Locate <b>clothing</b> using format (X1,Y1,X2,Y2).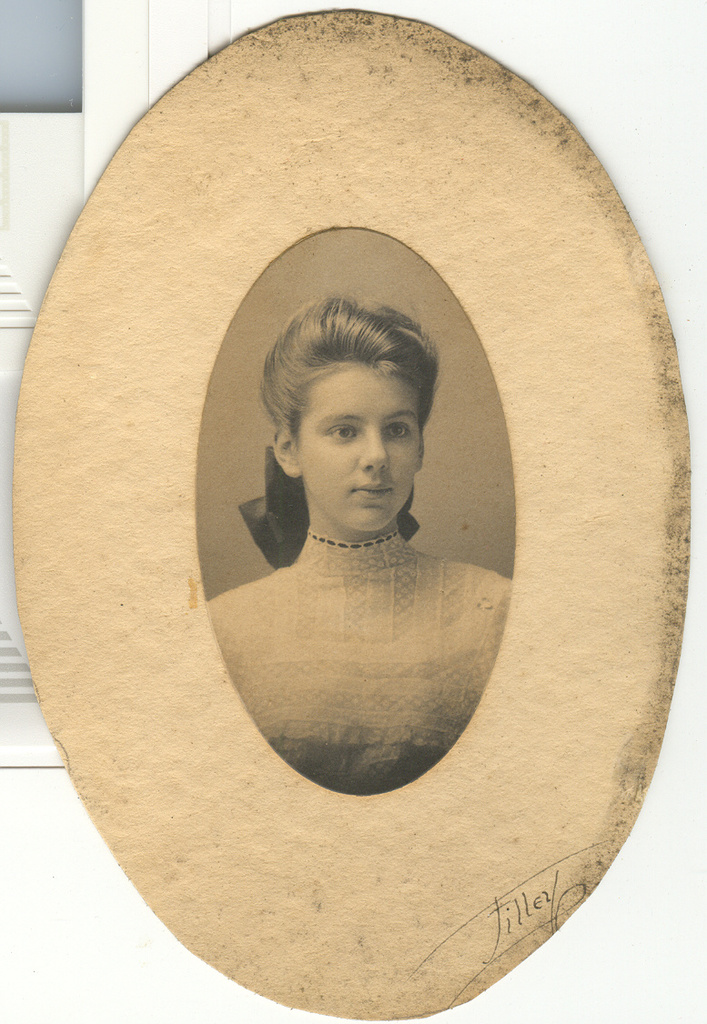
(215,430,510,800).
